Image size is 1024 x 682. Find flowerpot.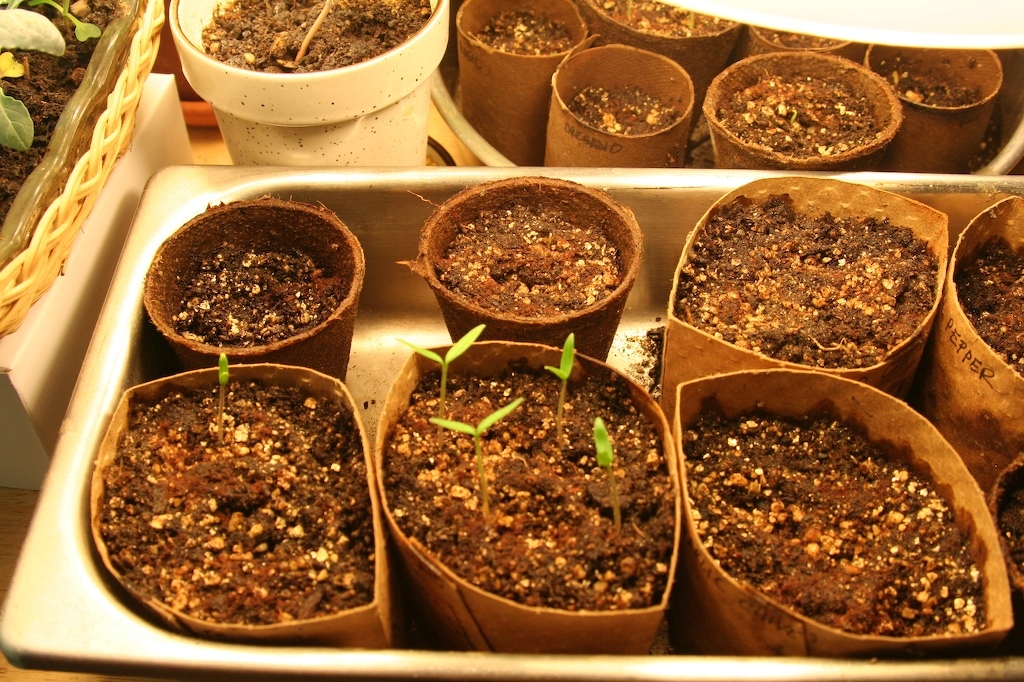
left=0, top=0, right=144, bottom=269.
